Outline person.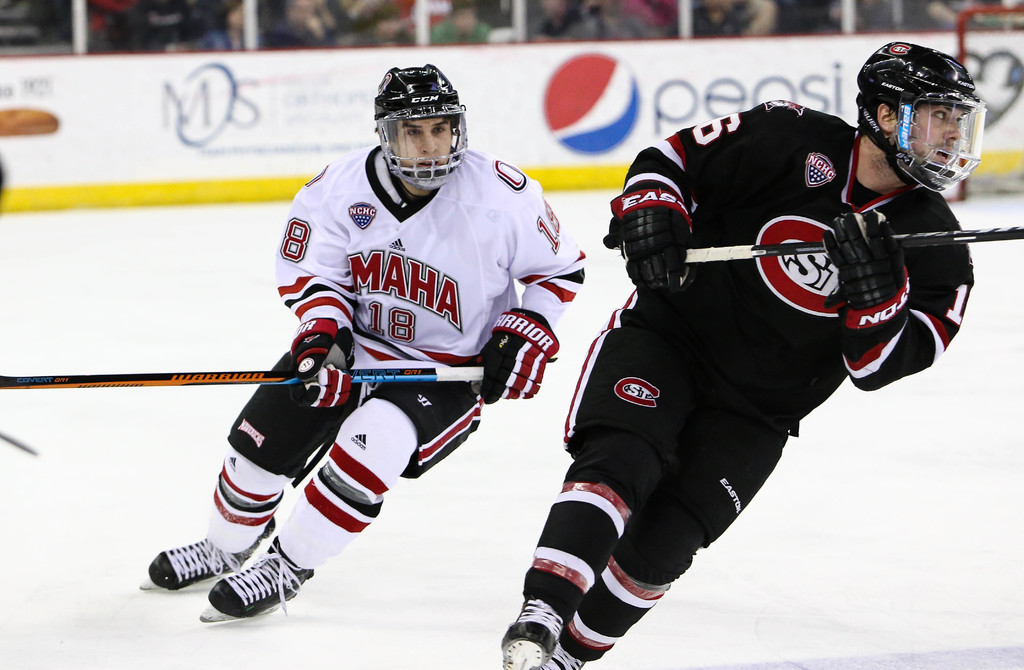
Outline: (476,46,964,669).
